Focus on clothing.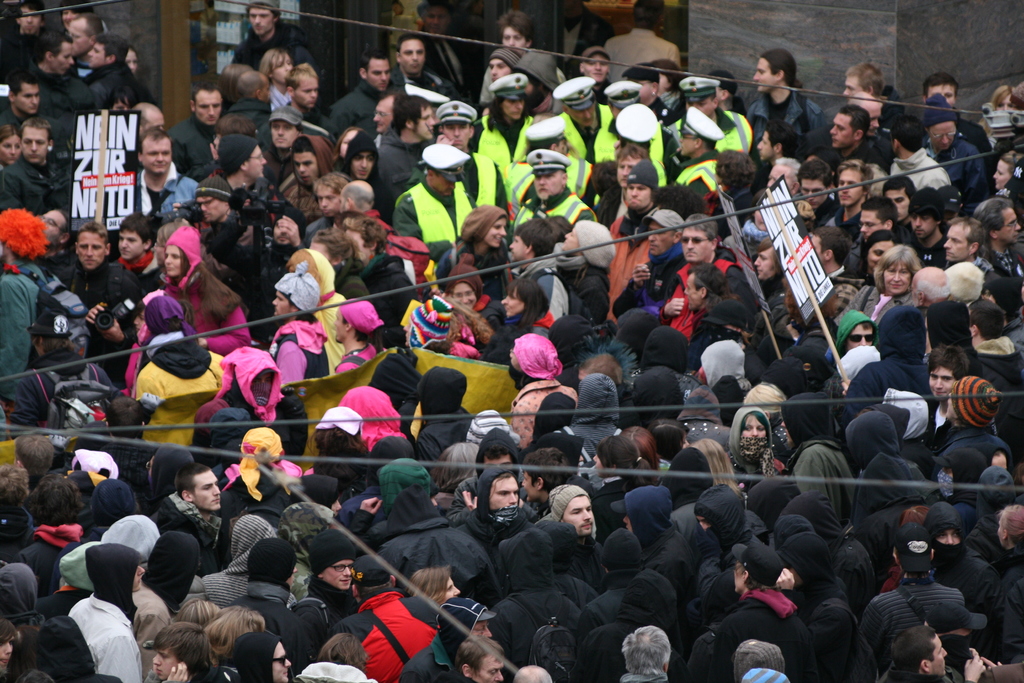
Focused at box(561, 110, 623, 159).
